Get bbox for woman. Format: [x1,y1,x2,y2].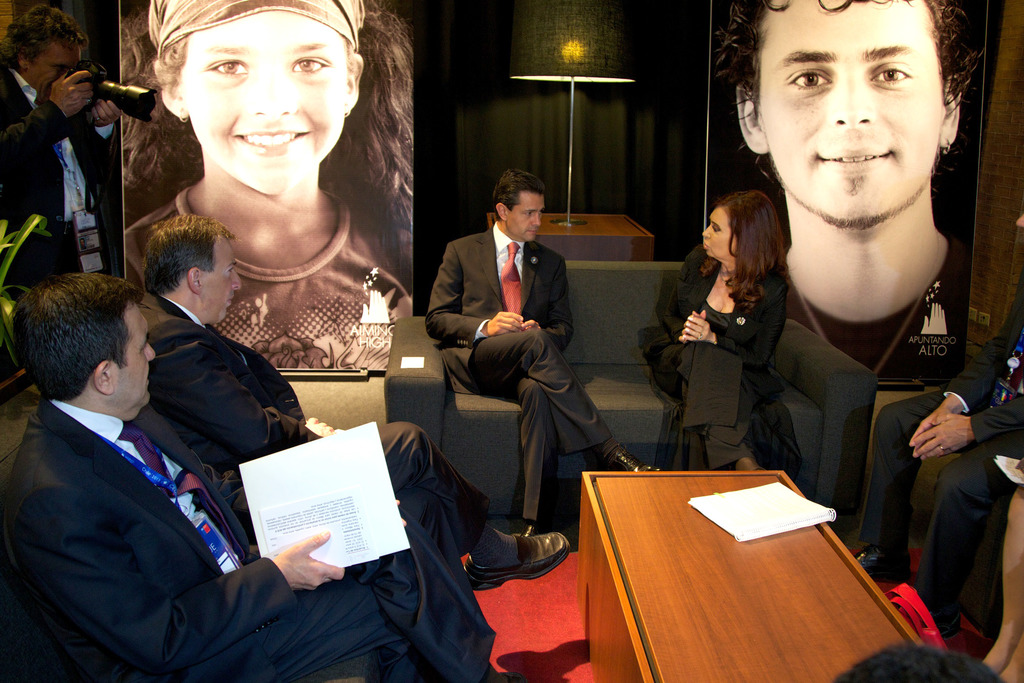
[641,188,812,473].
